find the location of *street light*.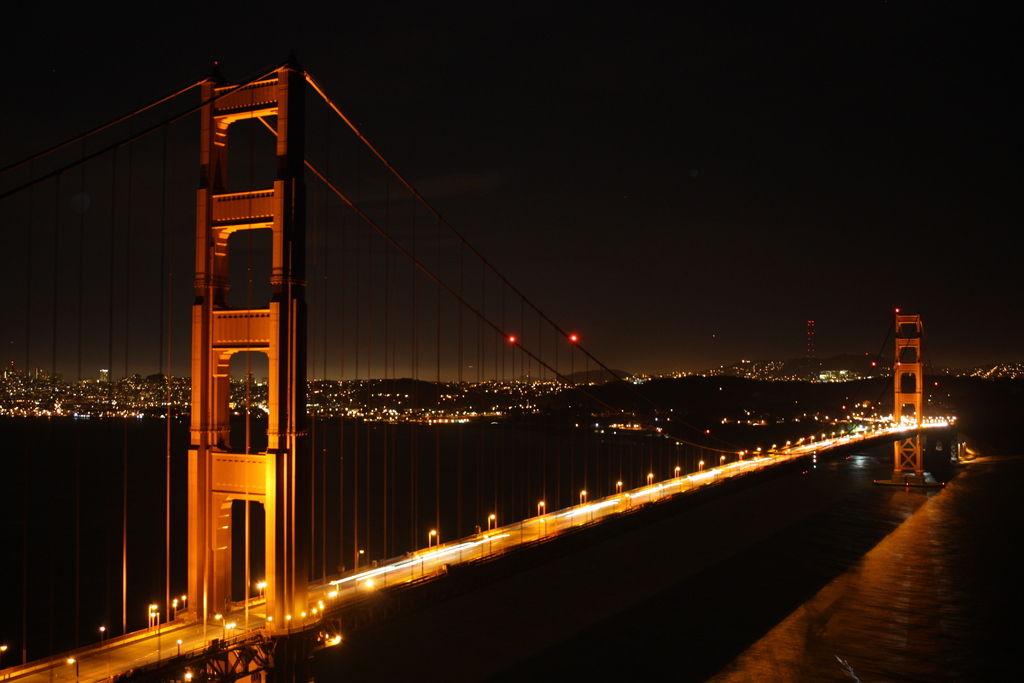
Location: 180 639 180 662.
